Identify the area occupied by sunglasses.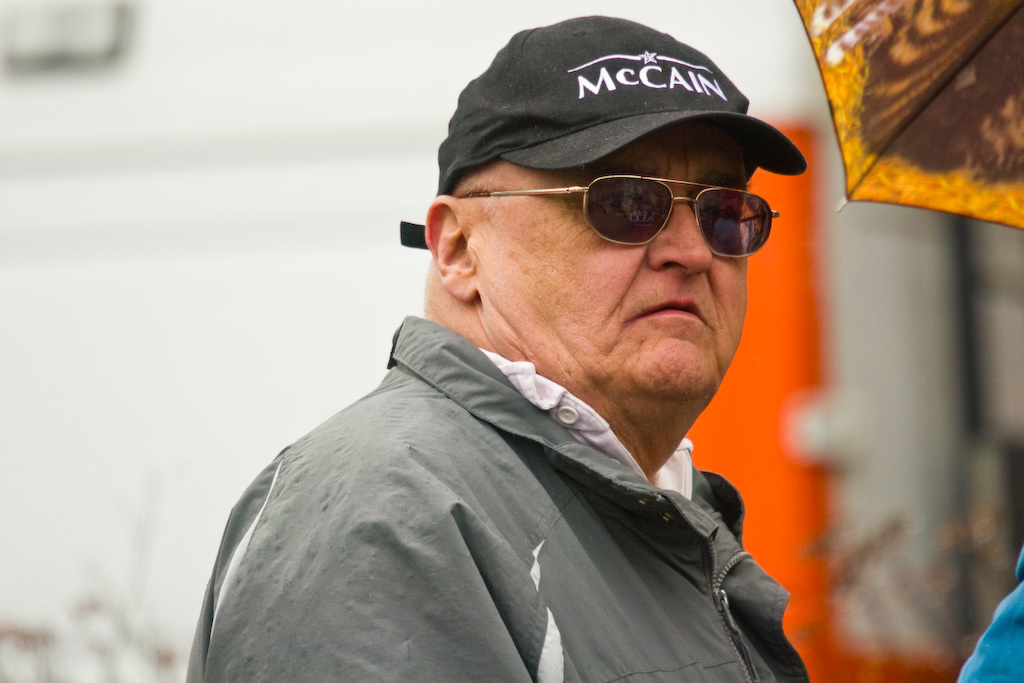
Area: region(461, 176, 780, 260).
